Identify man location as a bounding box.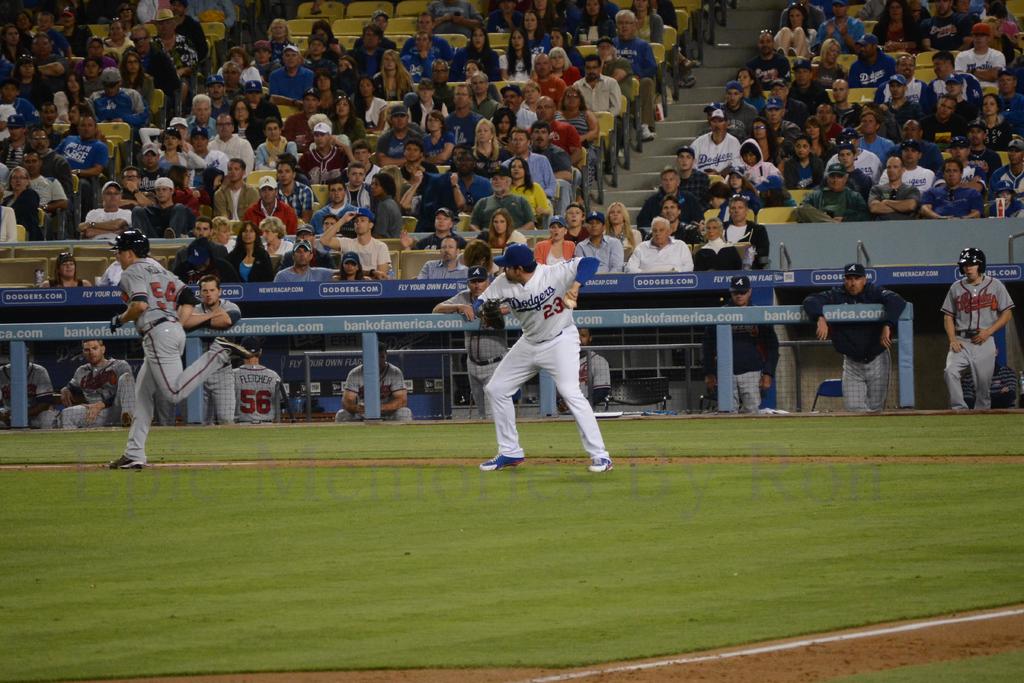
(274,45,314,97).
